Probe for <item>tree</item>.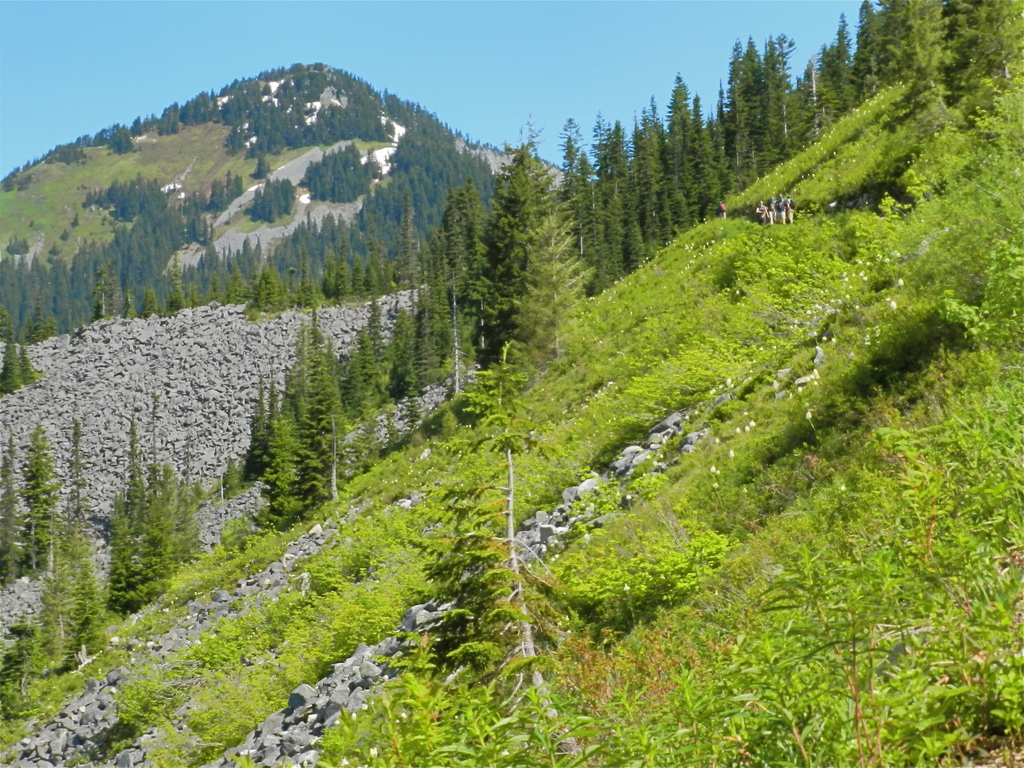
Probe result: left=282, top=330, right=303, bottom=452.
